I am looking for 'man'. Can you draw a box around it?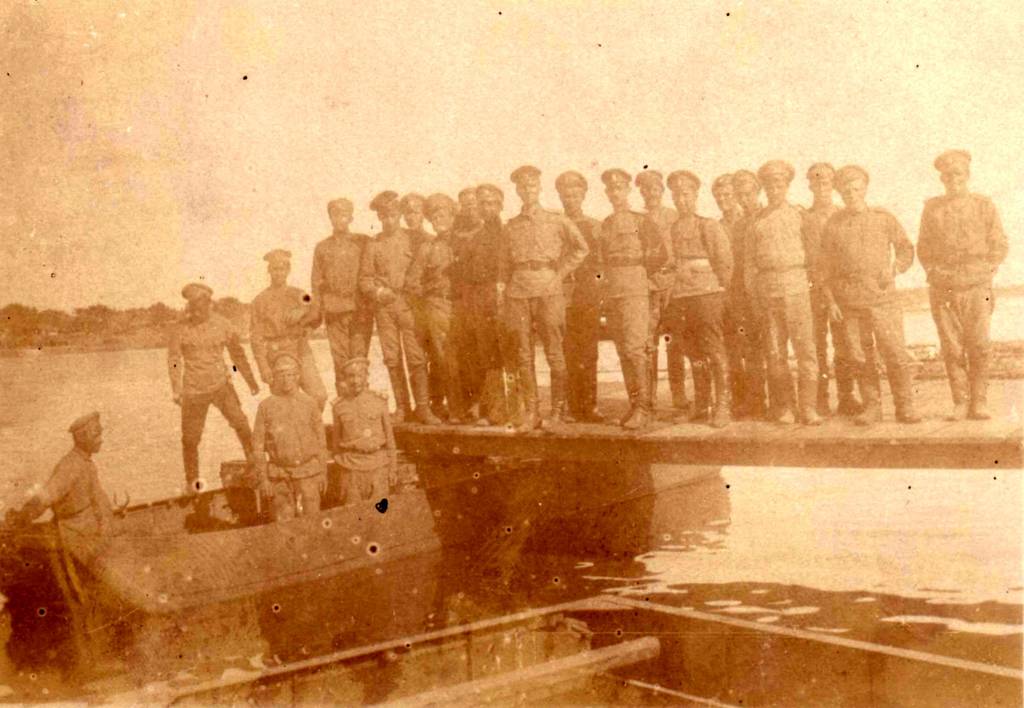
Sure, the bounding box is 167 284 255 494.
